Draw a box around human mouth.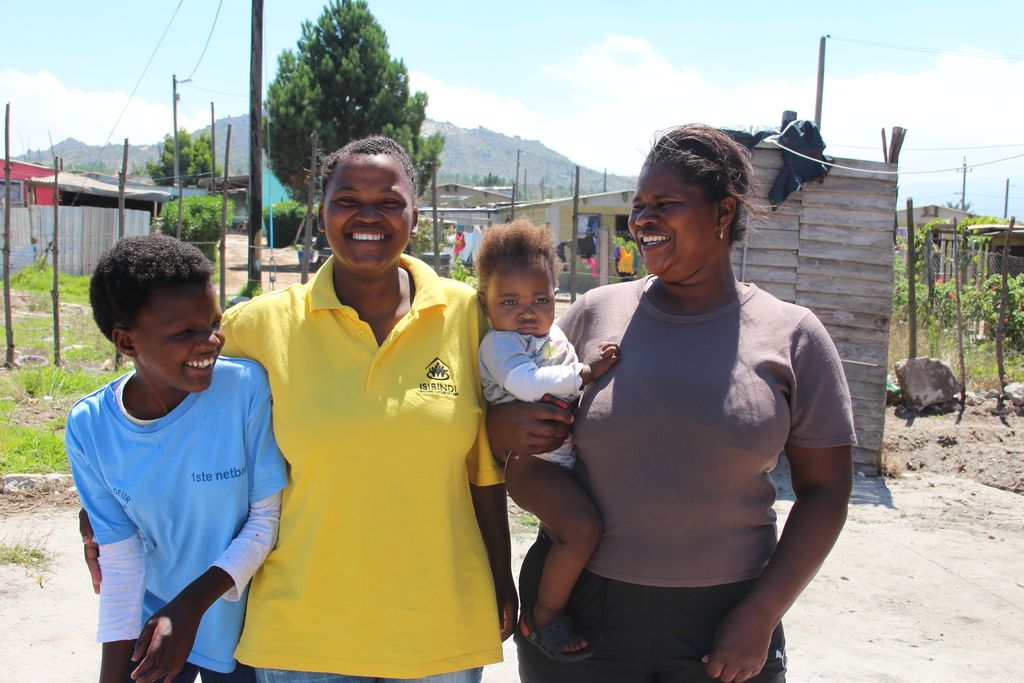
[343, 225, 394, 249].
